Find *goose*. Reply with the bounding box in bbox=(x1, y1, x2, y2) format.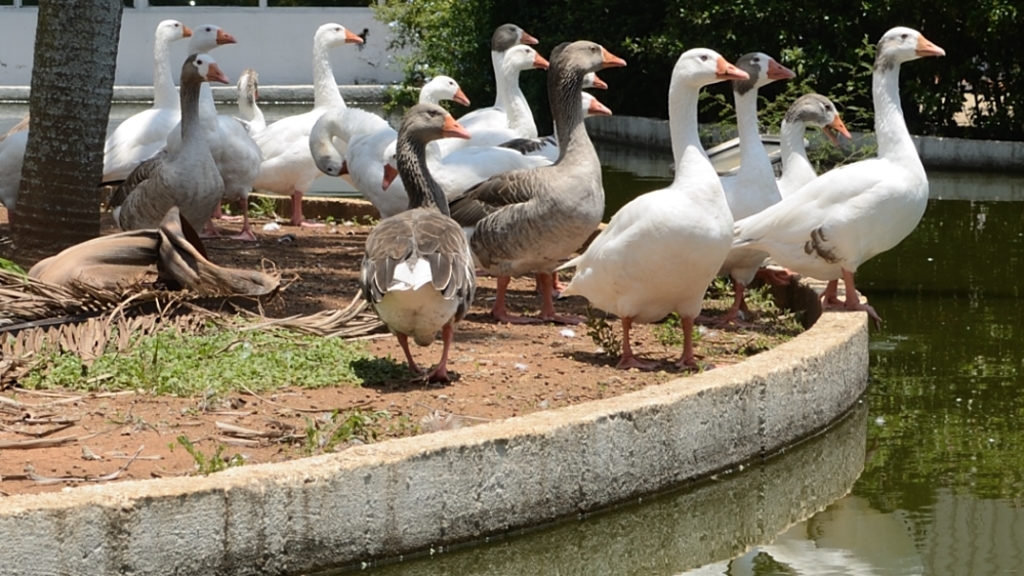
bbox=(551, 42, 748, 368).
